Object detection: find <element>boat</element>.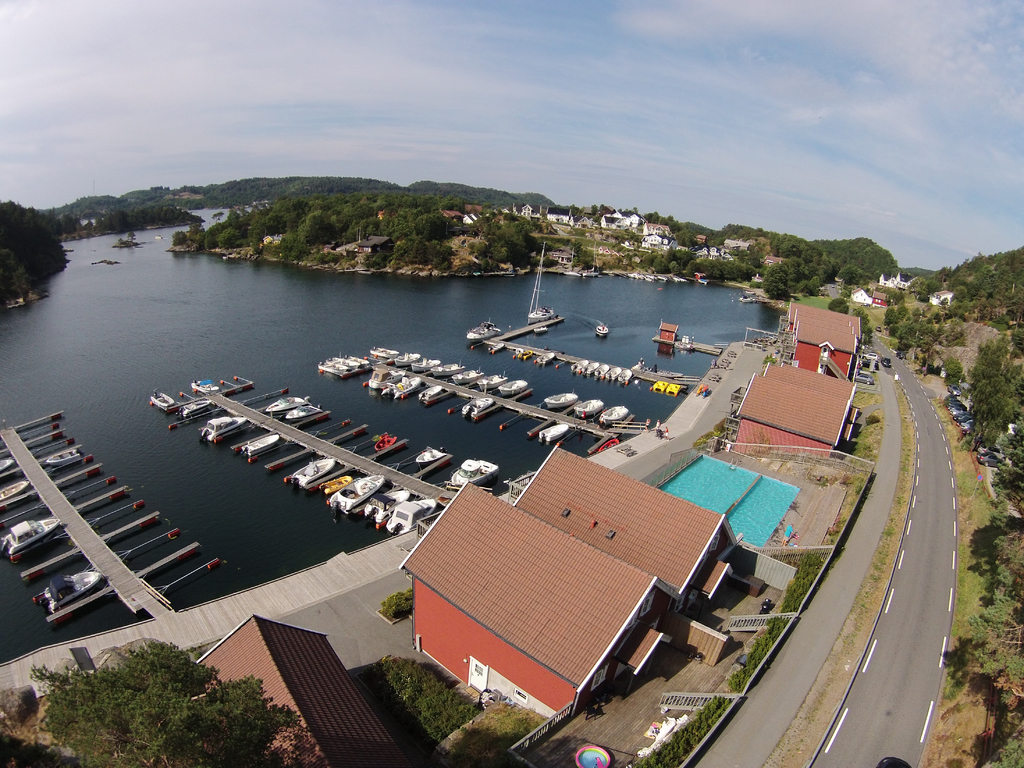
285/401/323/422.
